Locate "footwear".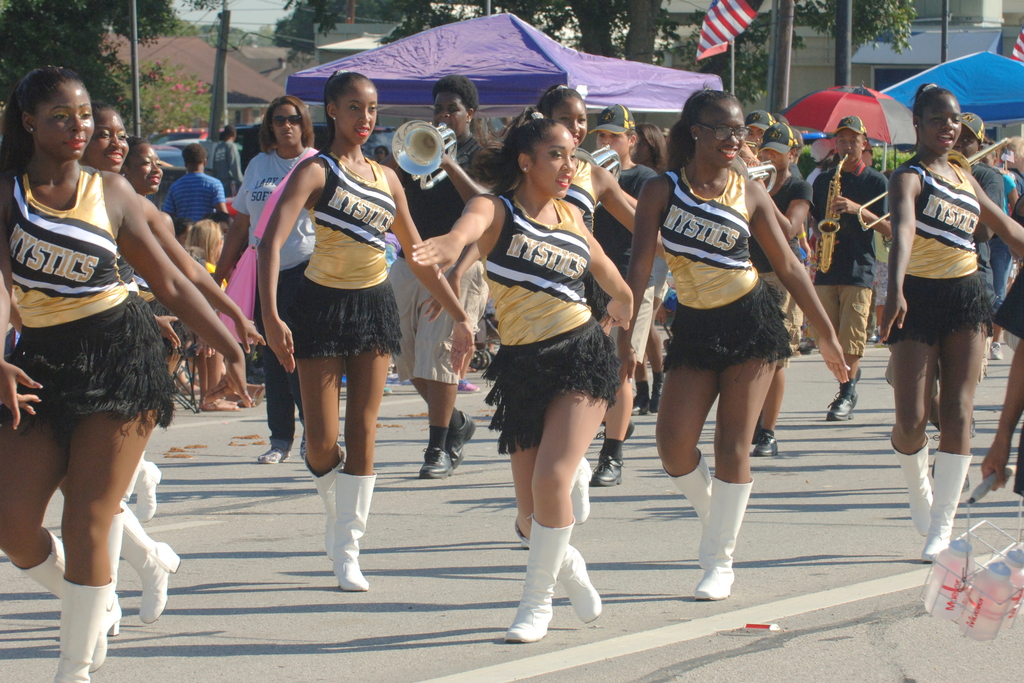
Bounding box: select_region(587, 452, 627, 491).
